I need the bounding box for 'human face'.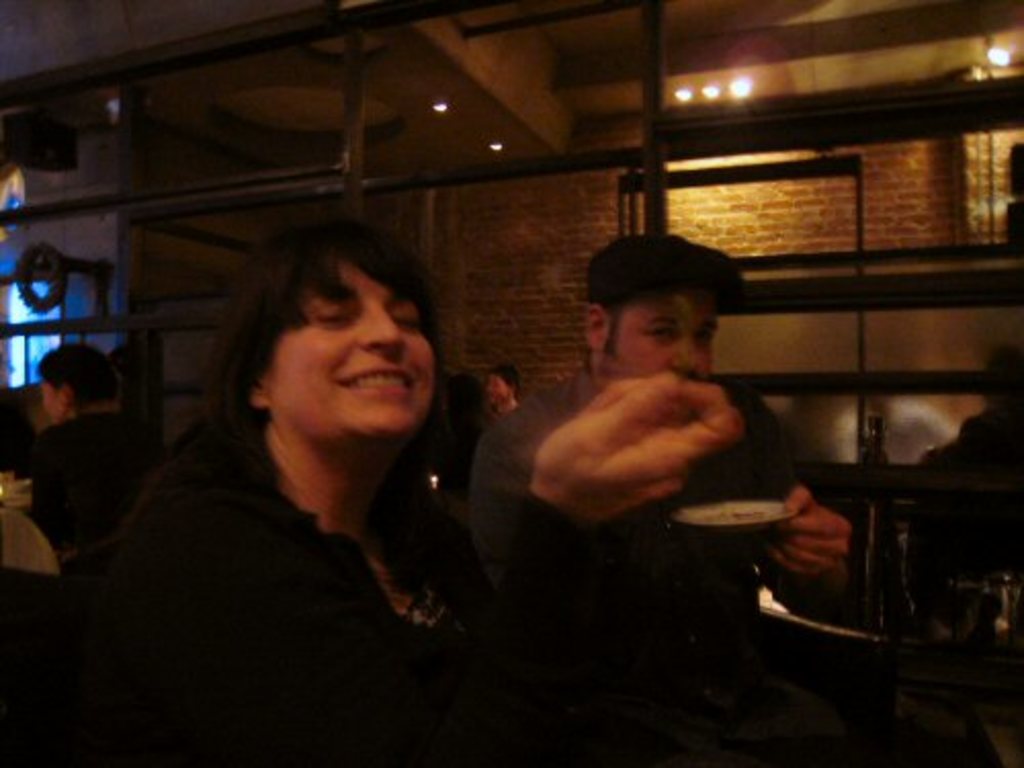
Here it is: [41, 375, 68, 412].
